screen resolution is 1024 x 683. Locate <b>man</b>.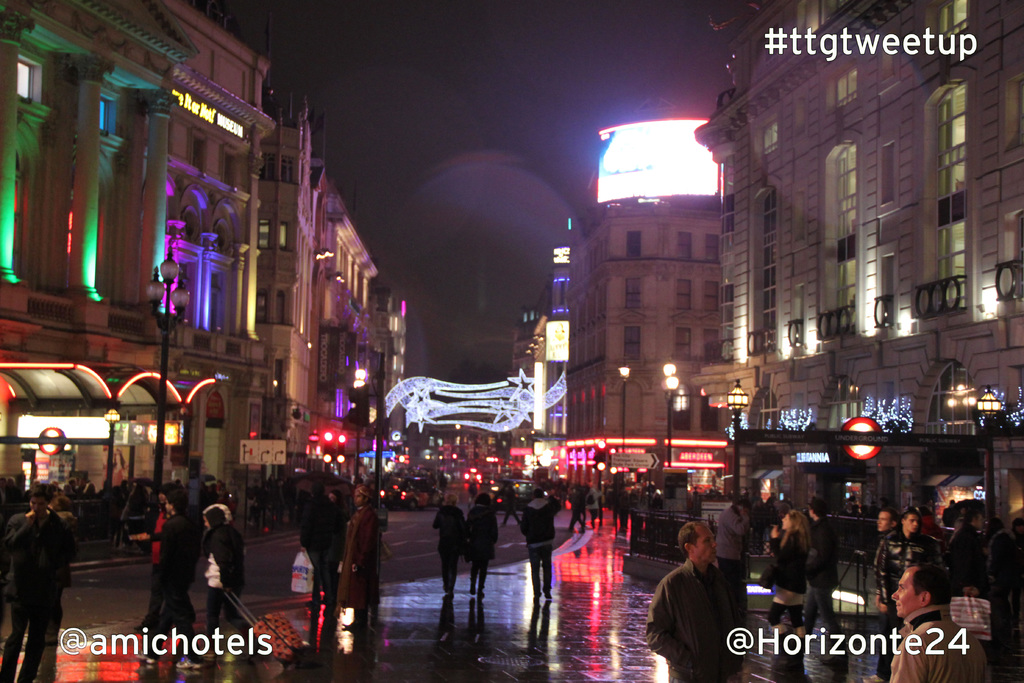
detection(659, 523, 767, 679).
